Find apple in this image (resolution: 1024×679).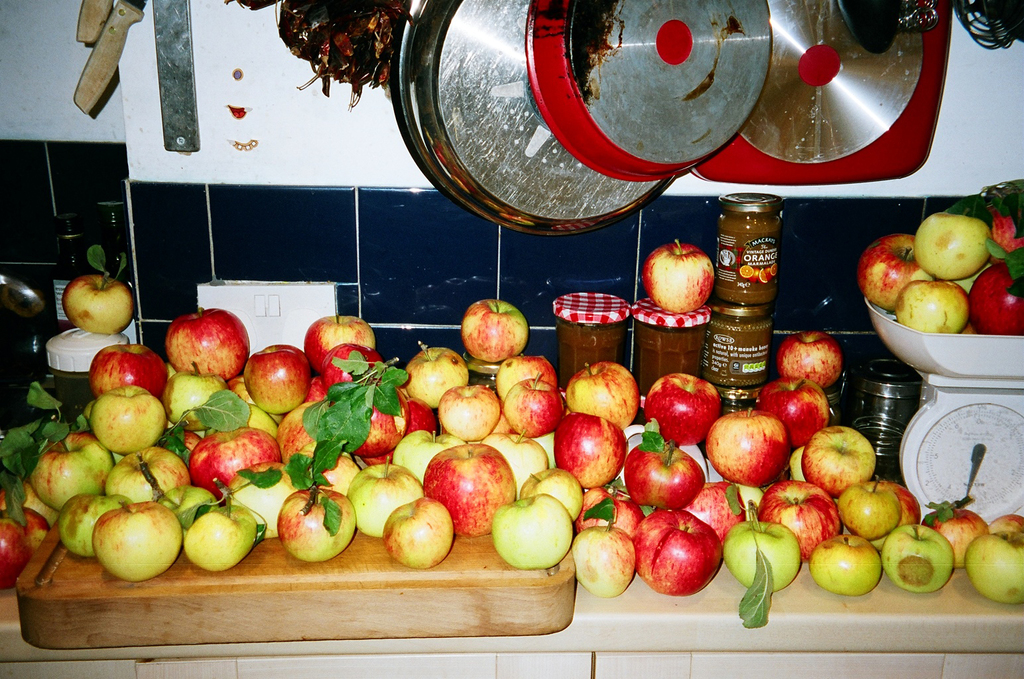
left=62, top=277, right=133, bottom=335.
